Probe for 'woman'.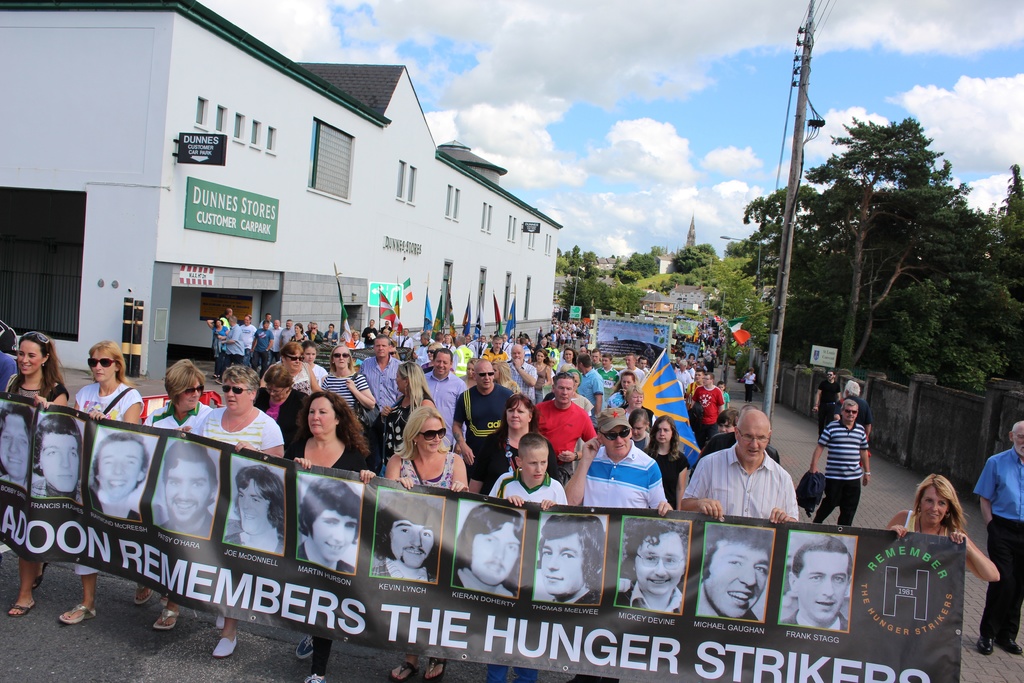
Probe result: {"x1": 632, "y1": 411, "x2": 656, "y2": 454}.
